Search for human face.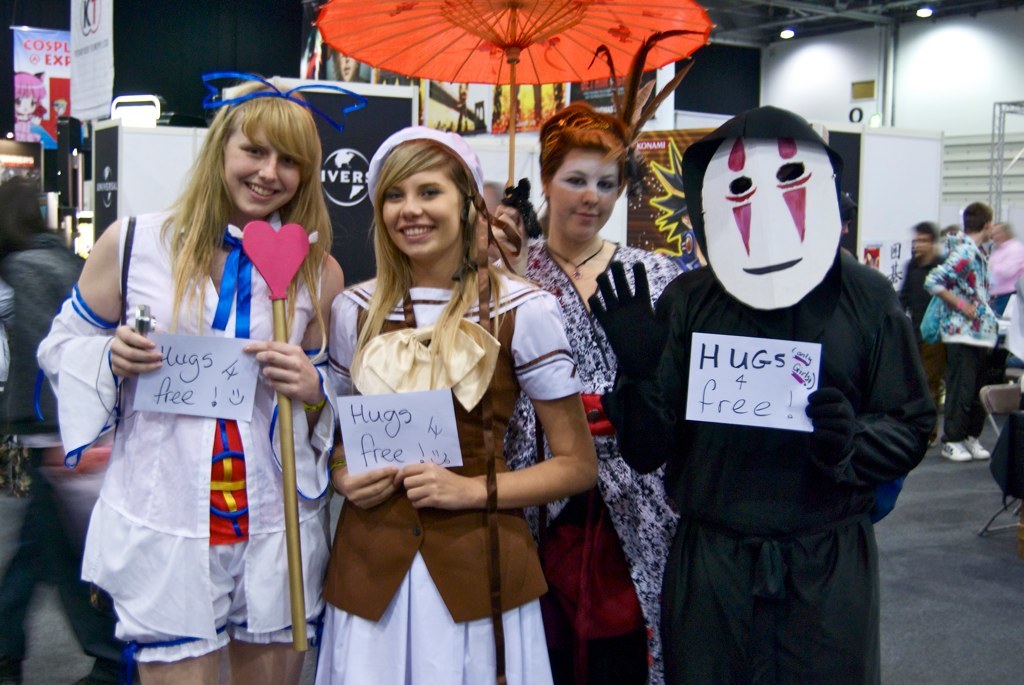
Found at (left=220, top=123, right=301, bottom=216).
